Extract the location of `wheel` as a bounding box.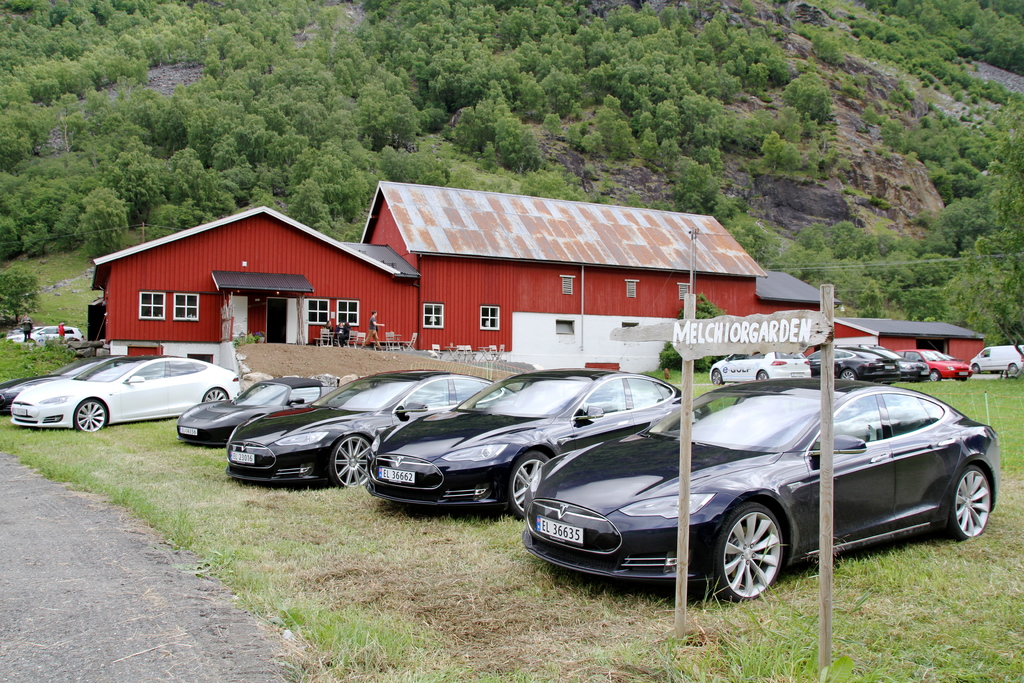
(x1=943, y1=466, x2=991, y2=541).
